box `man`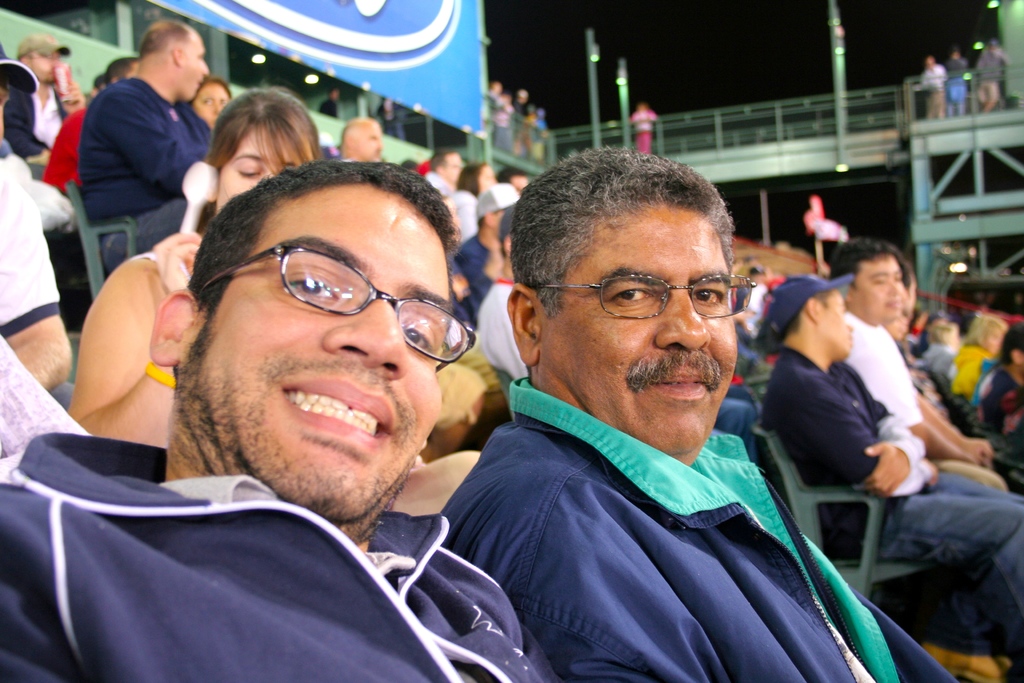
bbox(474, 205, 529, 379)
